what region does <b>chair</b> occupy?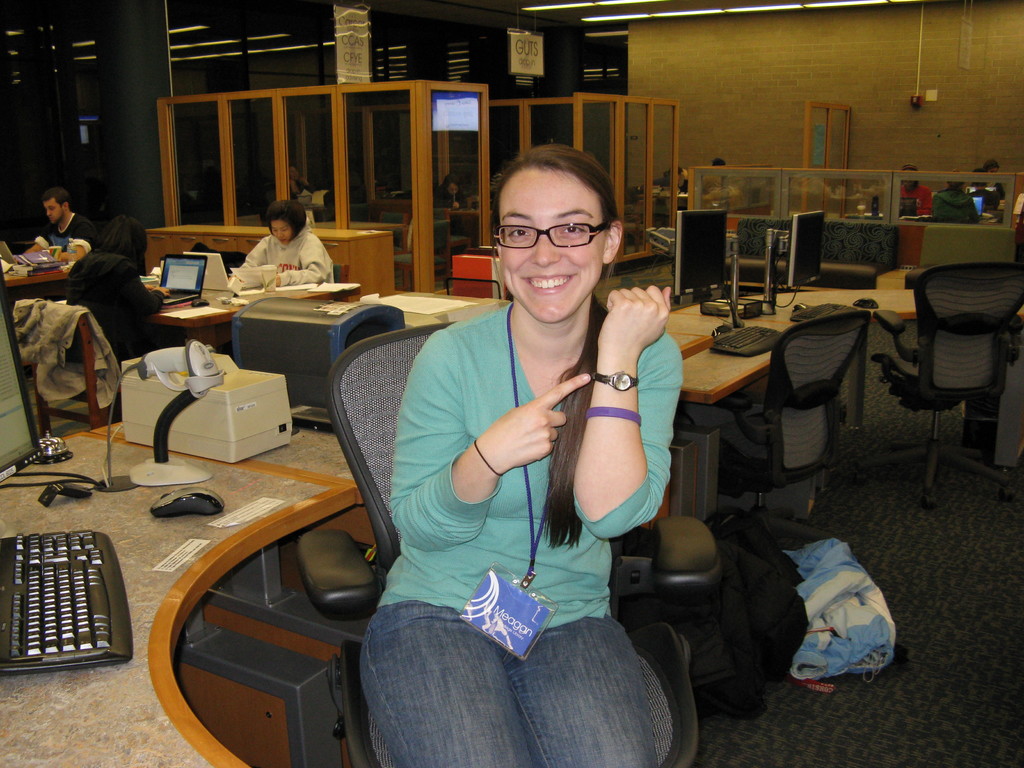
region(16, 302, 139, 426).
